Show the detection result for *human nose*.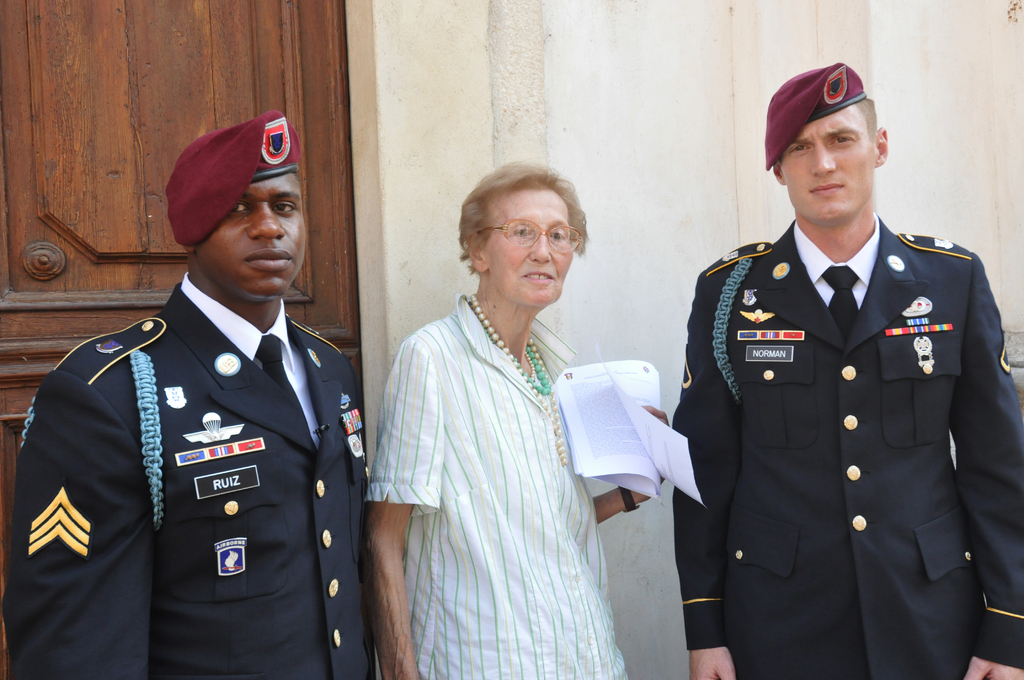
pyautogui.locateOnScreen(528, 234, 550, 266).
